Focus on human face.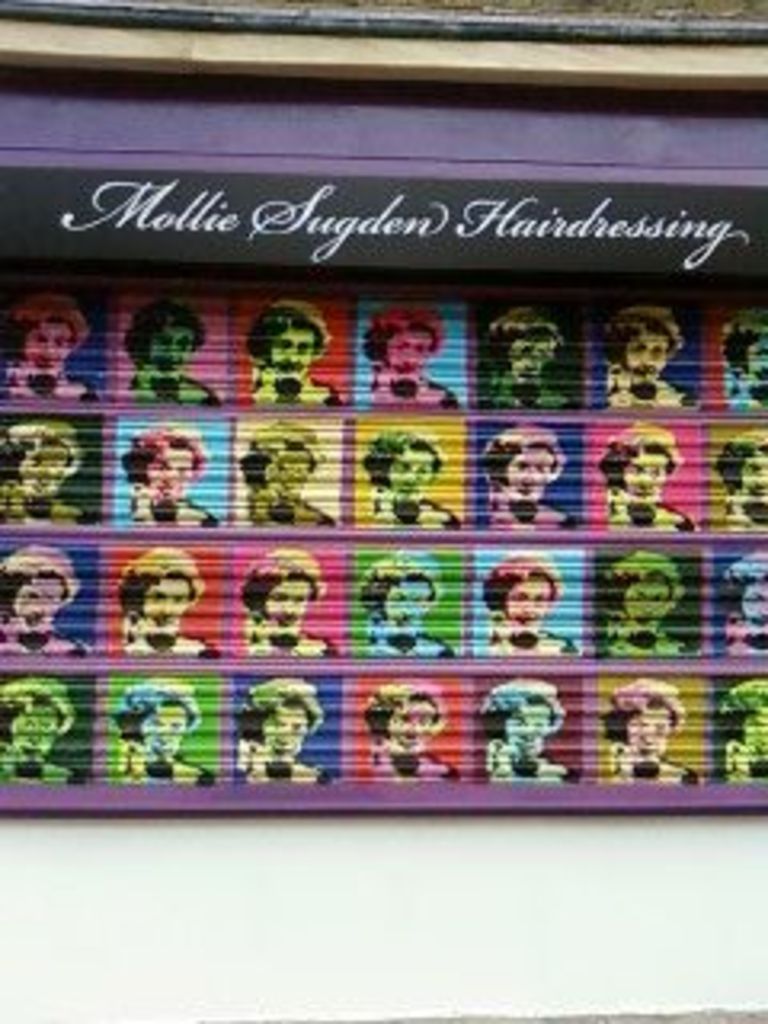
Focused at bbox=[736, 710, 765, 749].
